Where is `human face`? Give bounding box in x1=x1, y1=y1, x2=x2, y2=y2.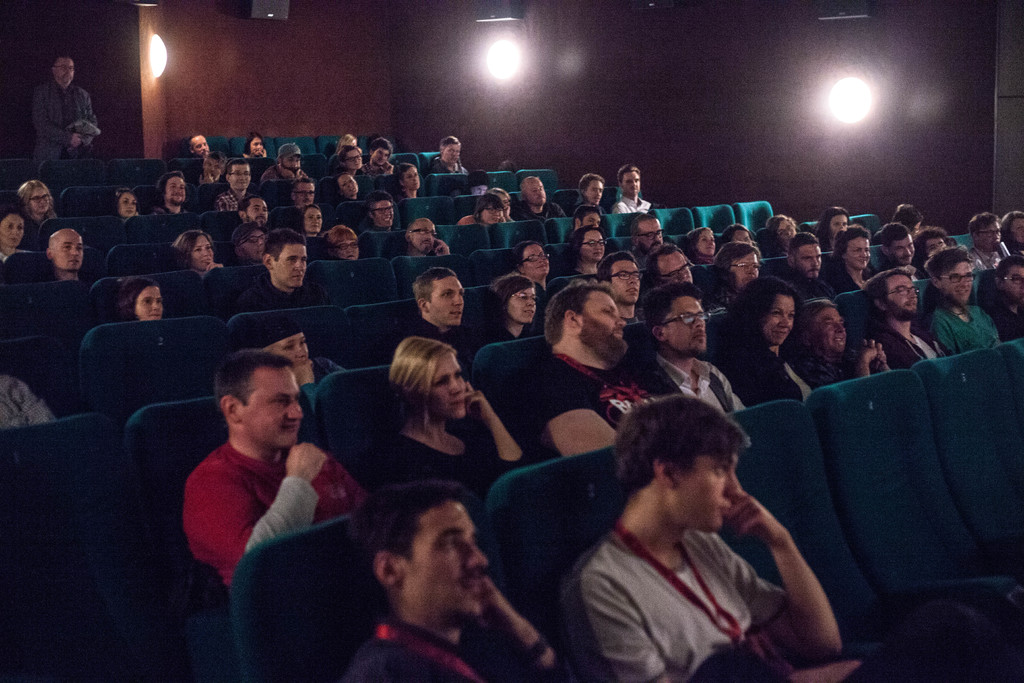
x1=802, y1=244, x2=823, y2=280.
